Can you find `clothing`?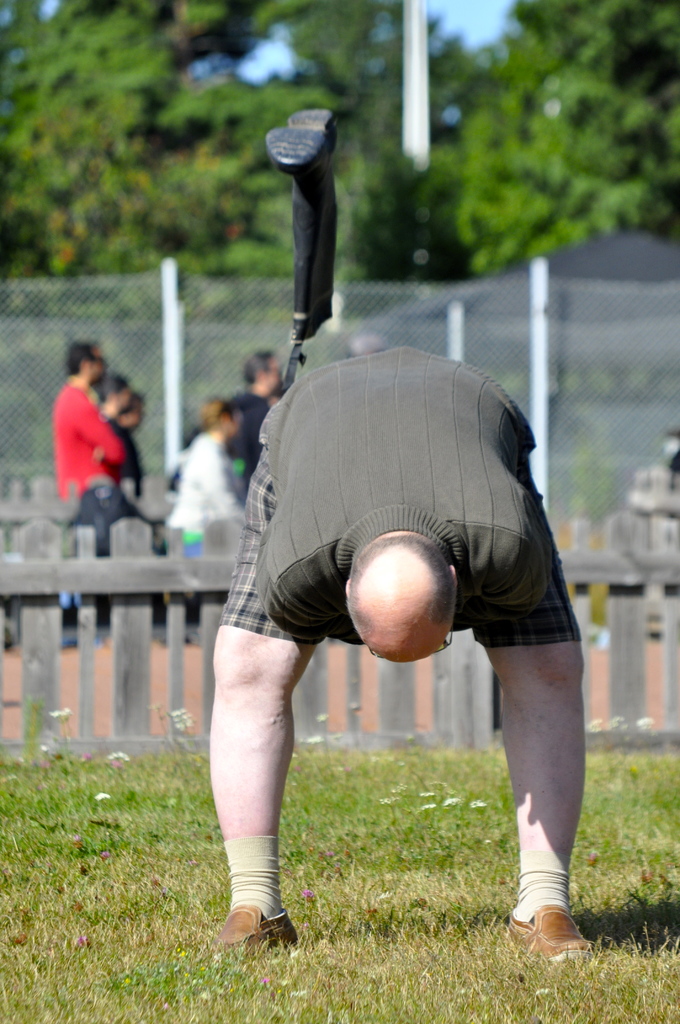
Yes, bounding box: bbox=(91, 401, 119, 442).
